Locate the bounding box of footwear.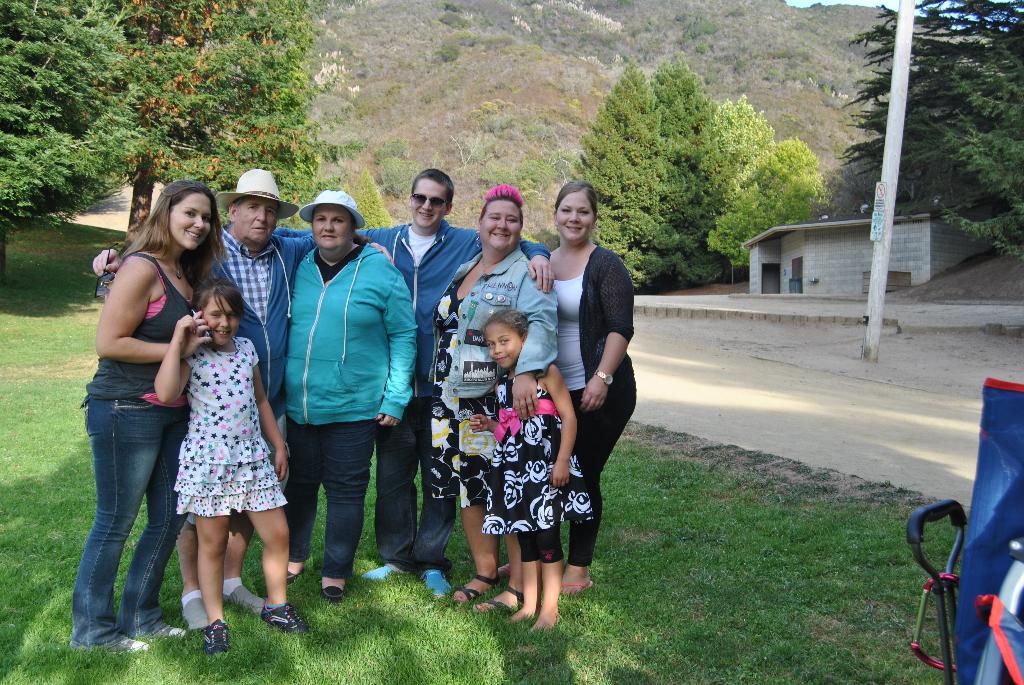
Bounding box: x1=223 y1=579 x2=263 y2=617.
